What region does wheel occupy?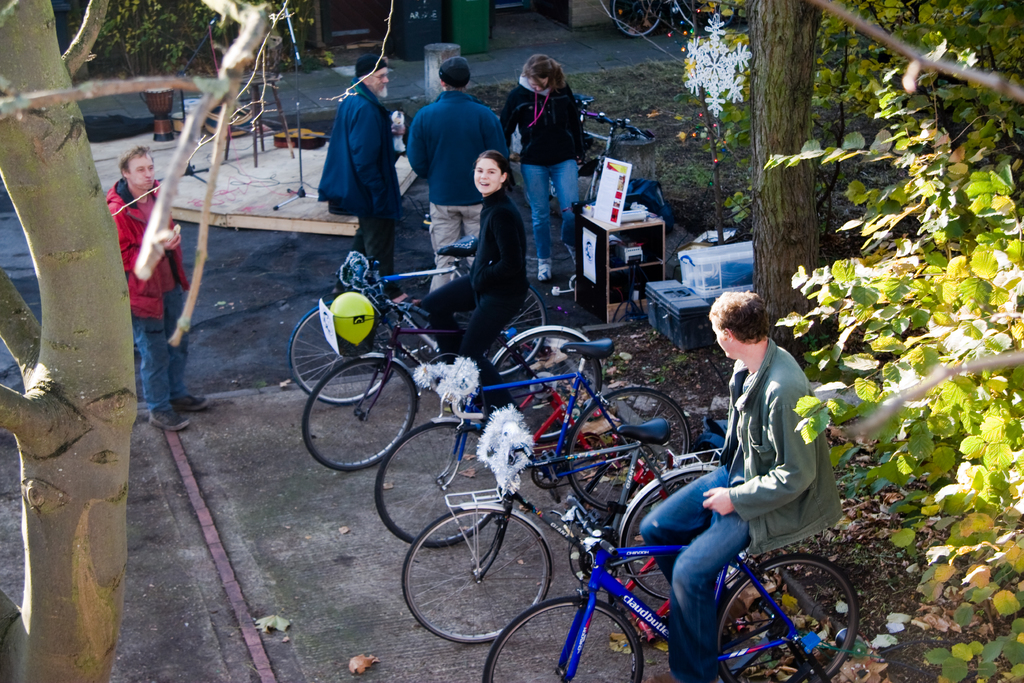
<box>372,422,511,546</box>.
